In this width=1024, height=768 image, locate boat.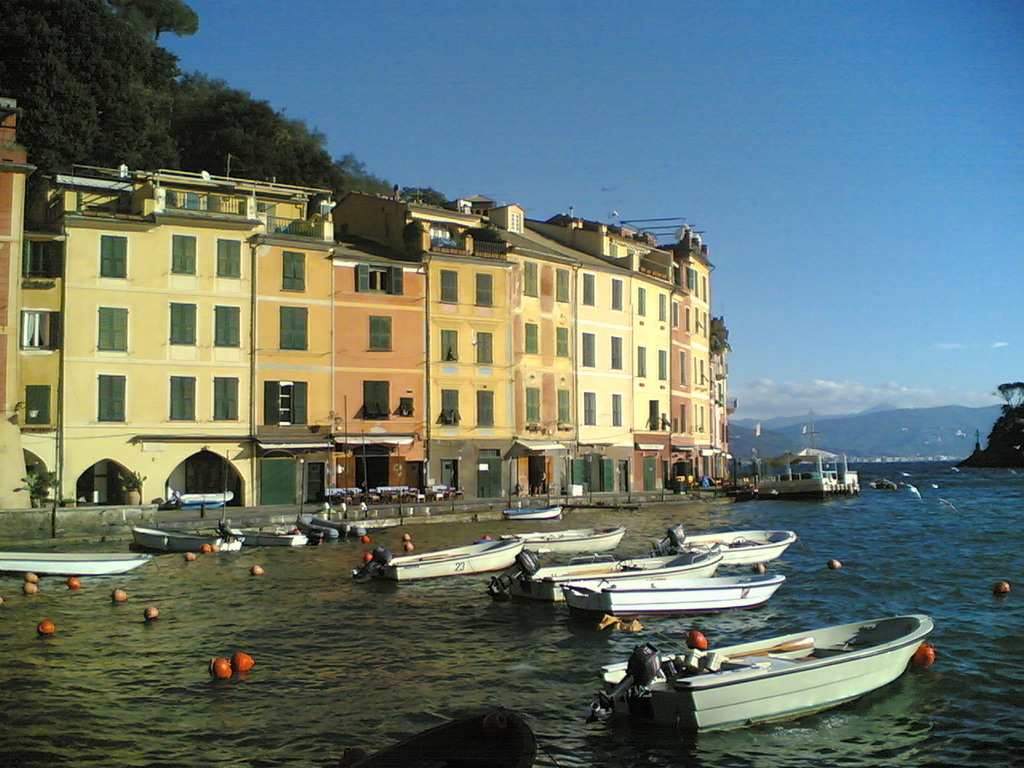
Bounding box: <region>370, 538, 530, 578</region>.
